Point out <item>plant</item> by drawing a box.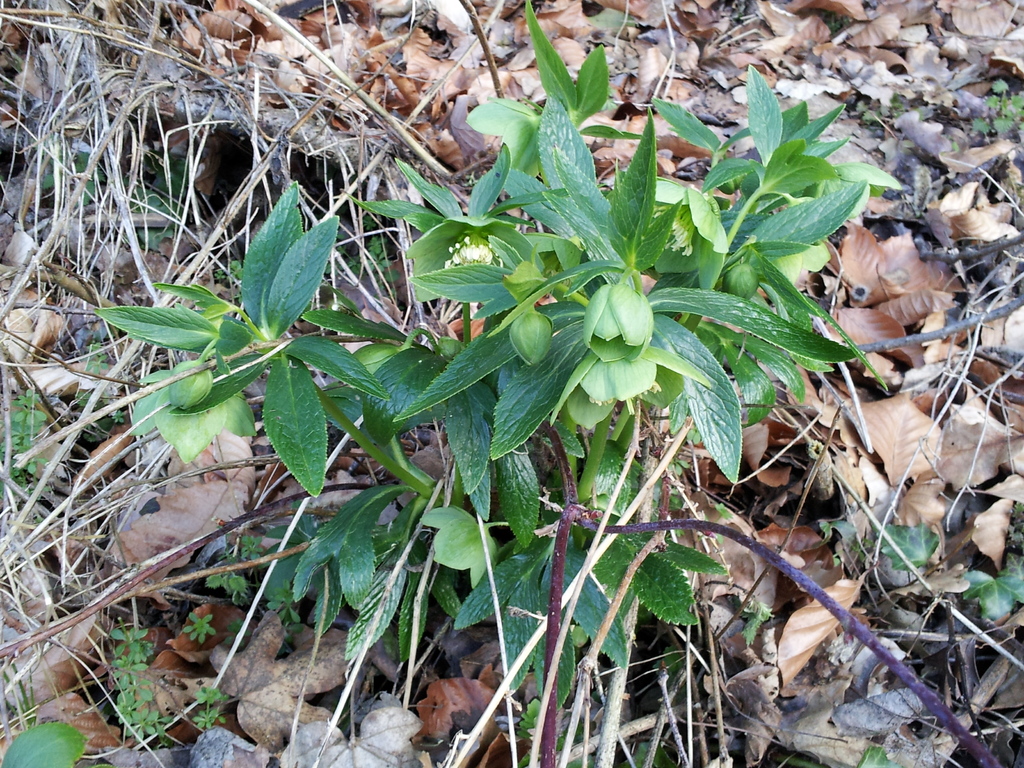
<bbox>92, 588, 204, 741</bbox>.
